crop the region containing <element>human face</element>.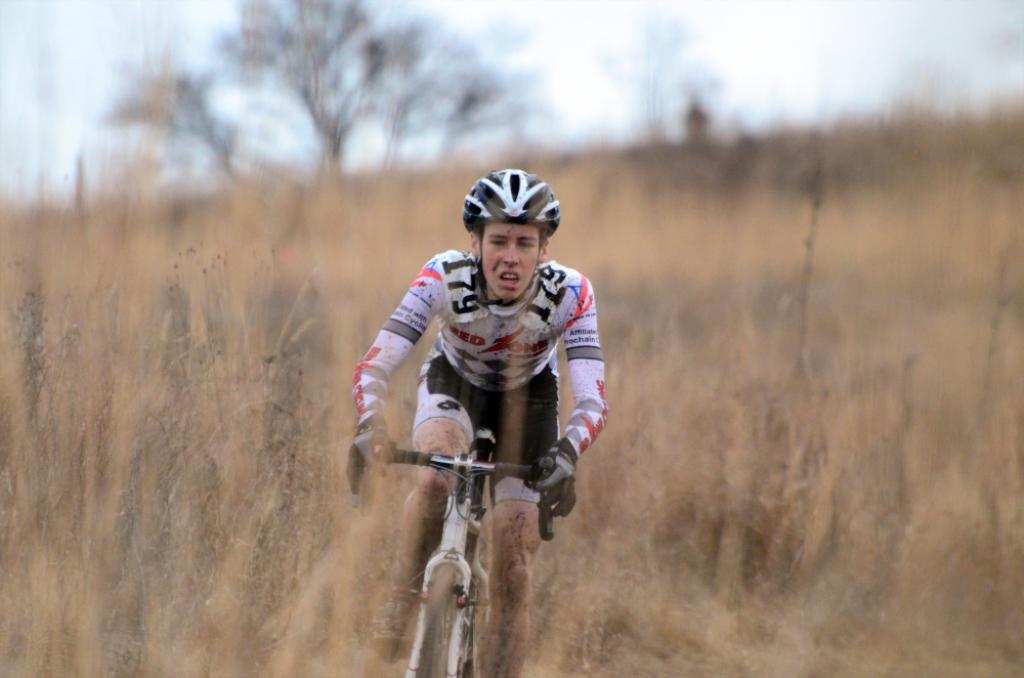
Crop region: Rect(481, 222, 543, 301).
